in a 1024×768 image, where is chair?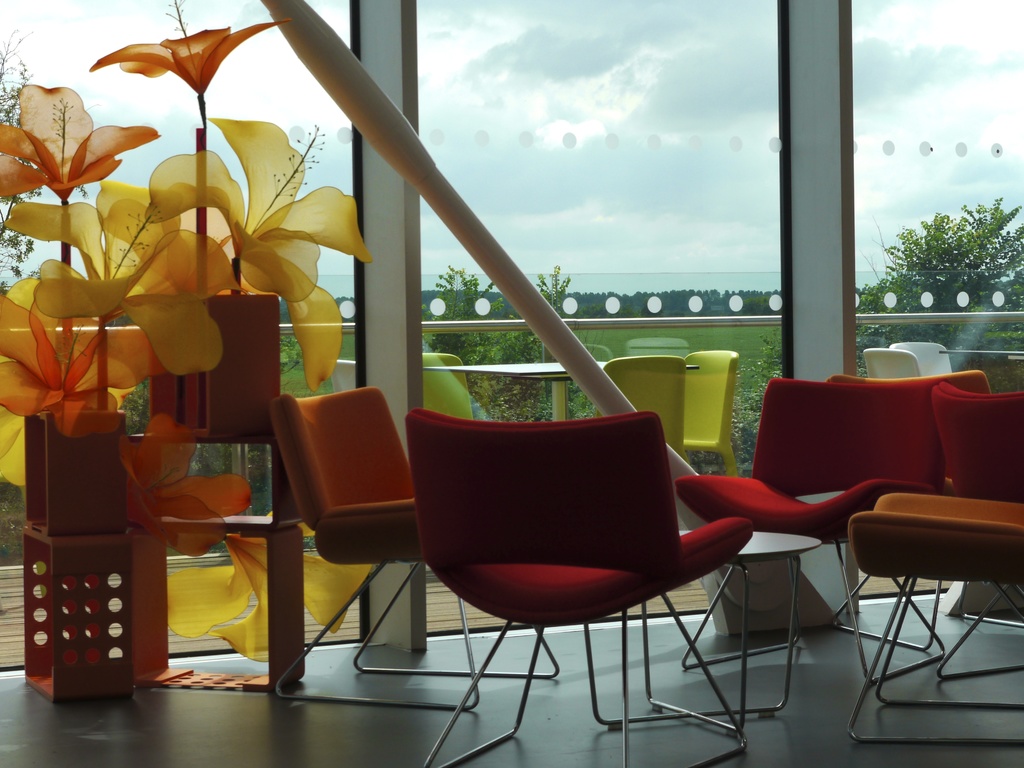
BBox(596, 355, 691, 461).
